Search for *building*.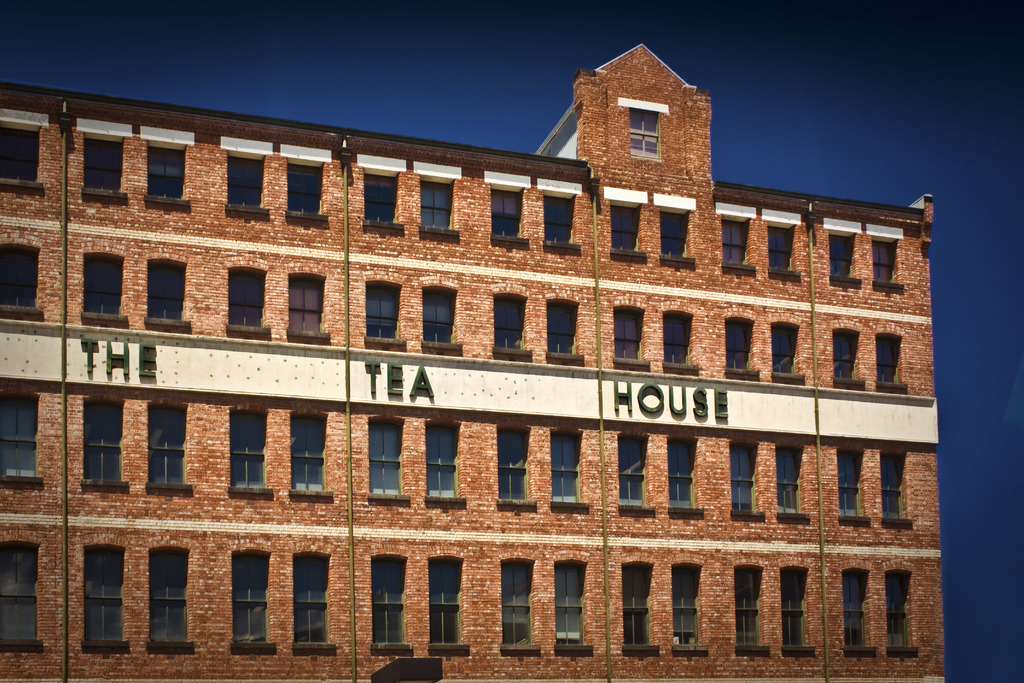
Found at BBox(1, 44, 936, 682).
